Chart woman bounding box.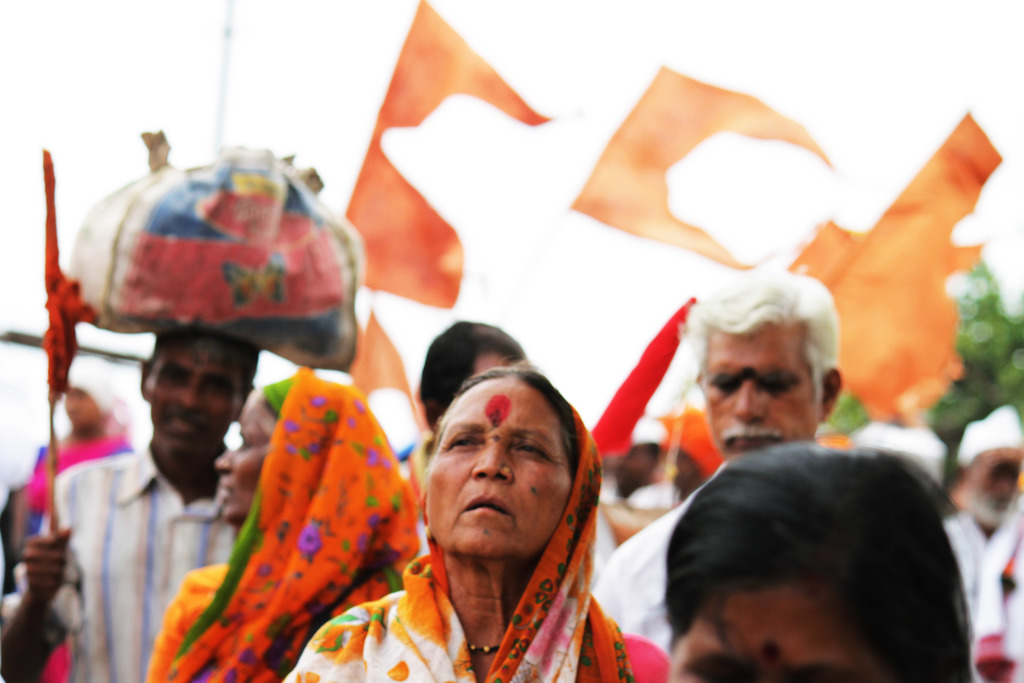
Charted: {"x1": 657, "y1": 436, "x2": 976, "y2": 682}.
